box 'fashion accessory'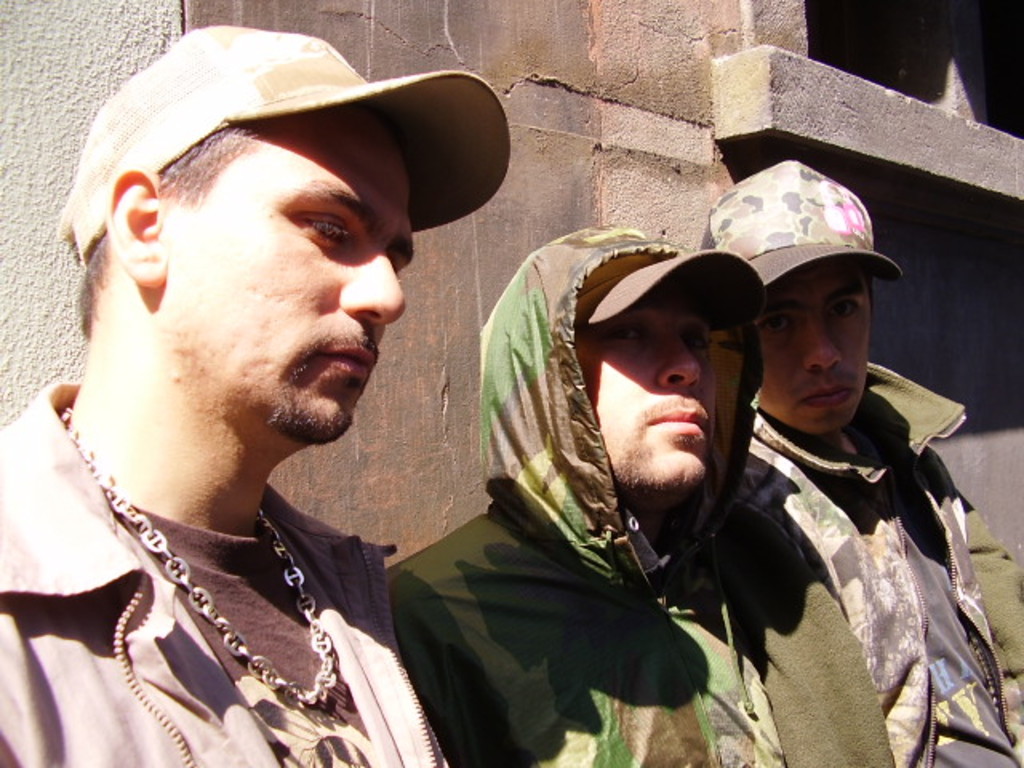
58,408,338,710
